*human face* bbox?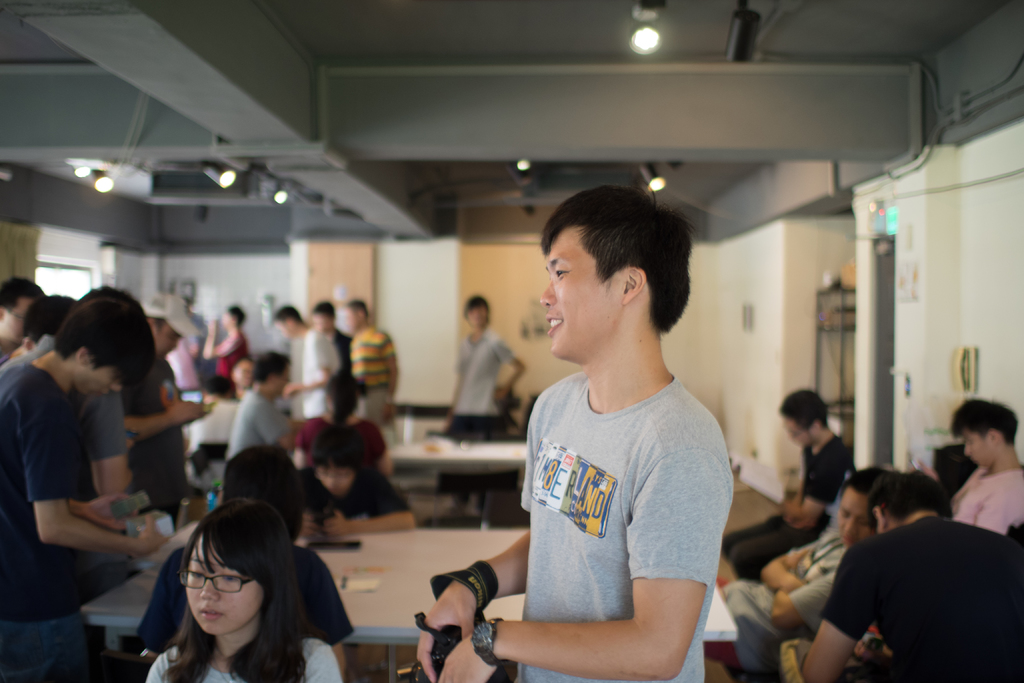
locate(956, 428, 995, 466)
